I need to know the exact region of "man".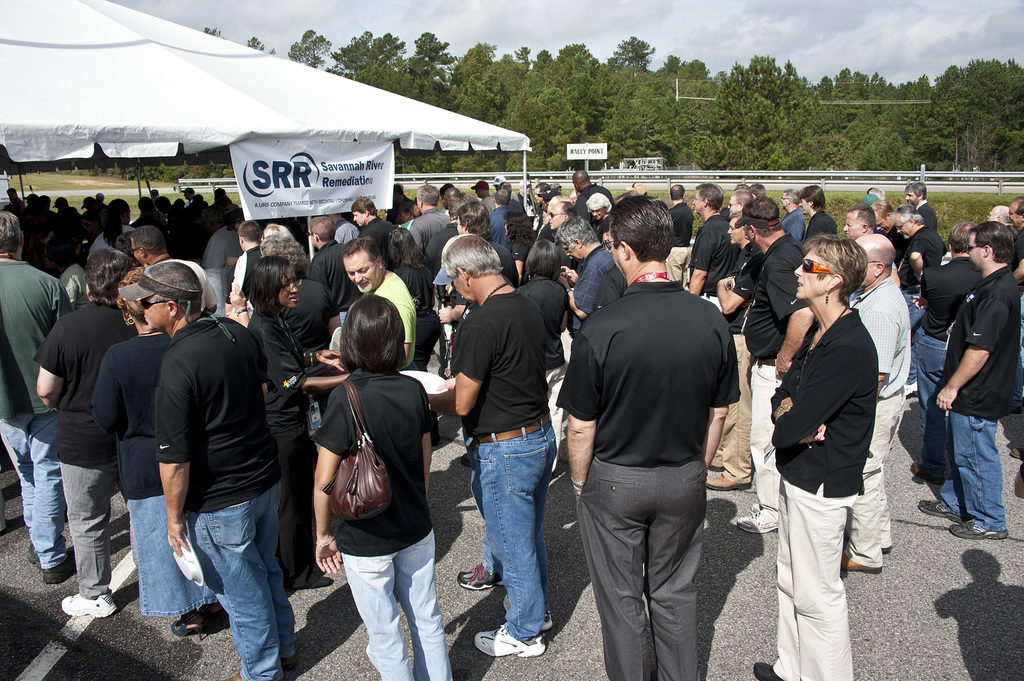
Region: {"left": 892, "top": 203, "right": 946, "bottom": 399}.
